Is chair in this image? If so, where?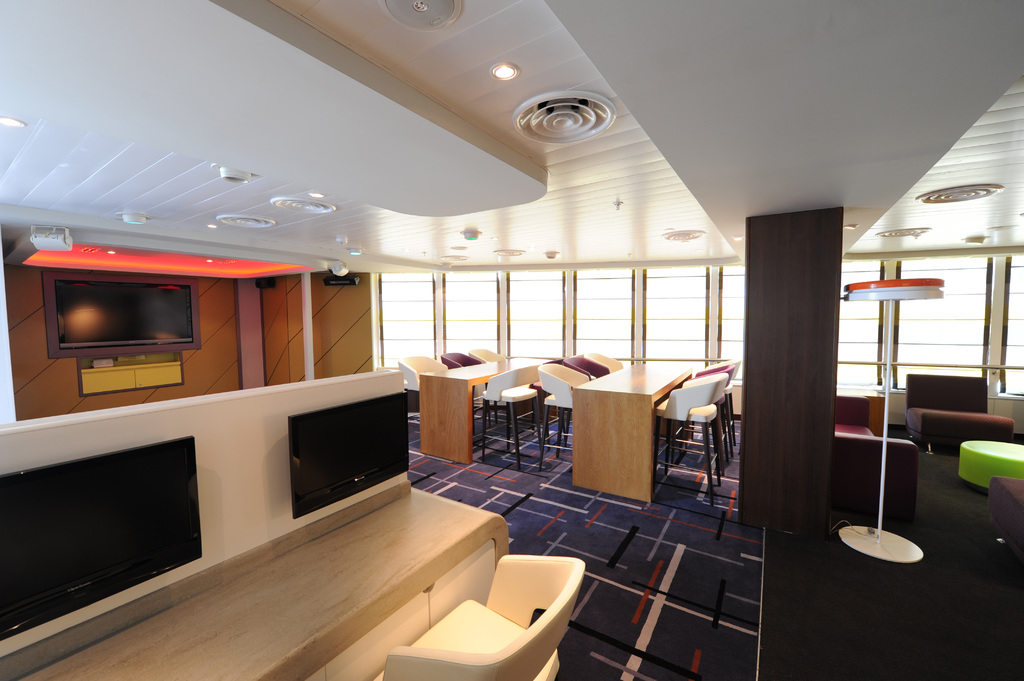
Yes, at bbox(698, 358, 742, 435).
